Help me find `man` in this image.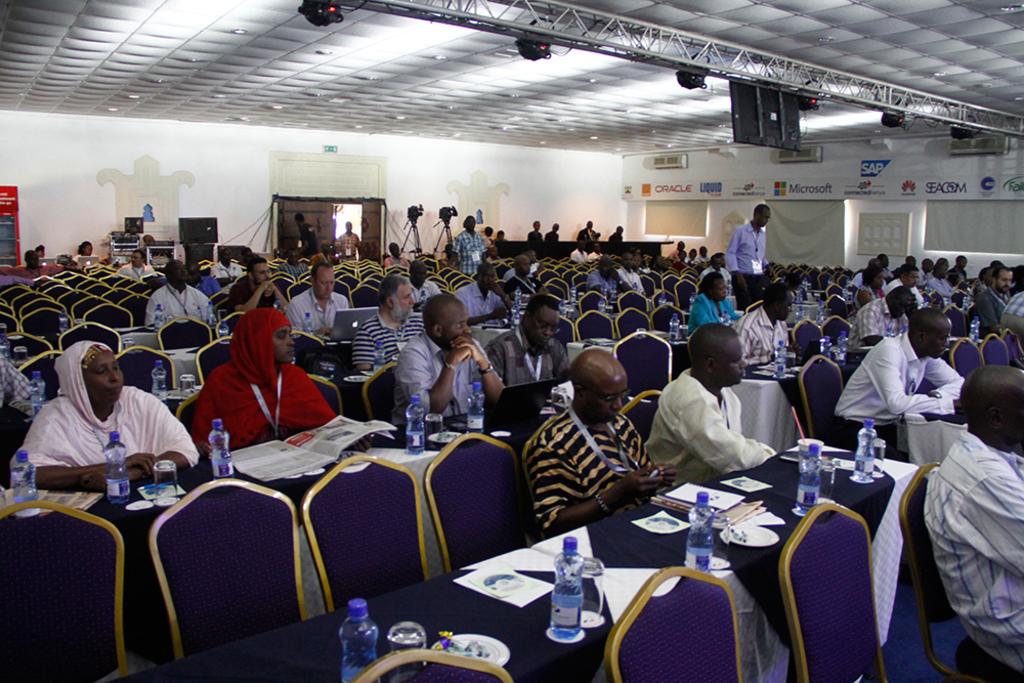
Found it: select_region(830, 311, 962, 461).
